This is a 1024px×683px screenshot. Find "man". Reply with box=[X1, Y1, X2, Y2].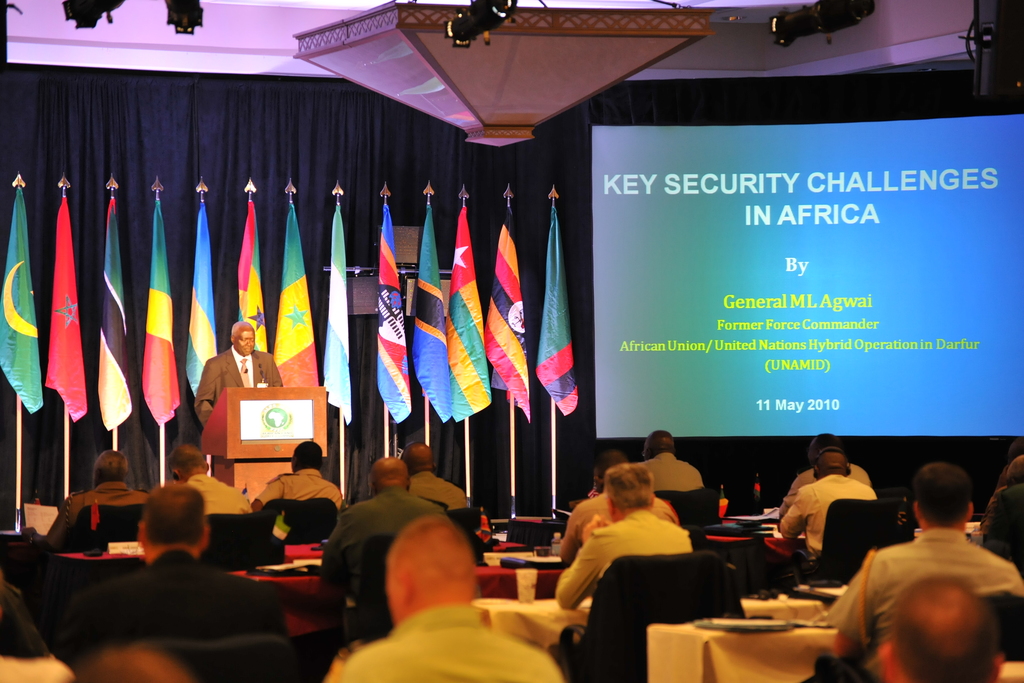
box=[36, 451, 155, 546].
